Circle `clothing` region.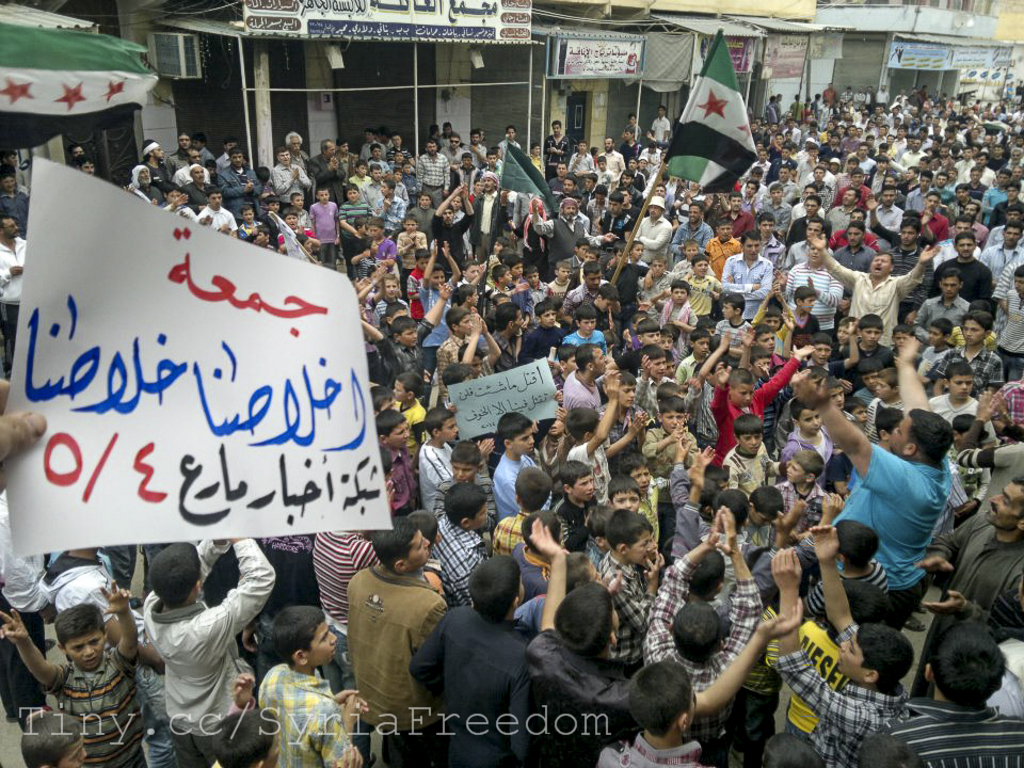
Region: (left=789, top=238, right=813, bottom=258).
